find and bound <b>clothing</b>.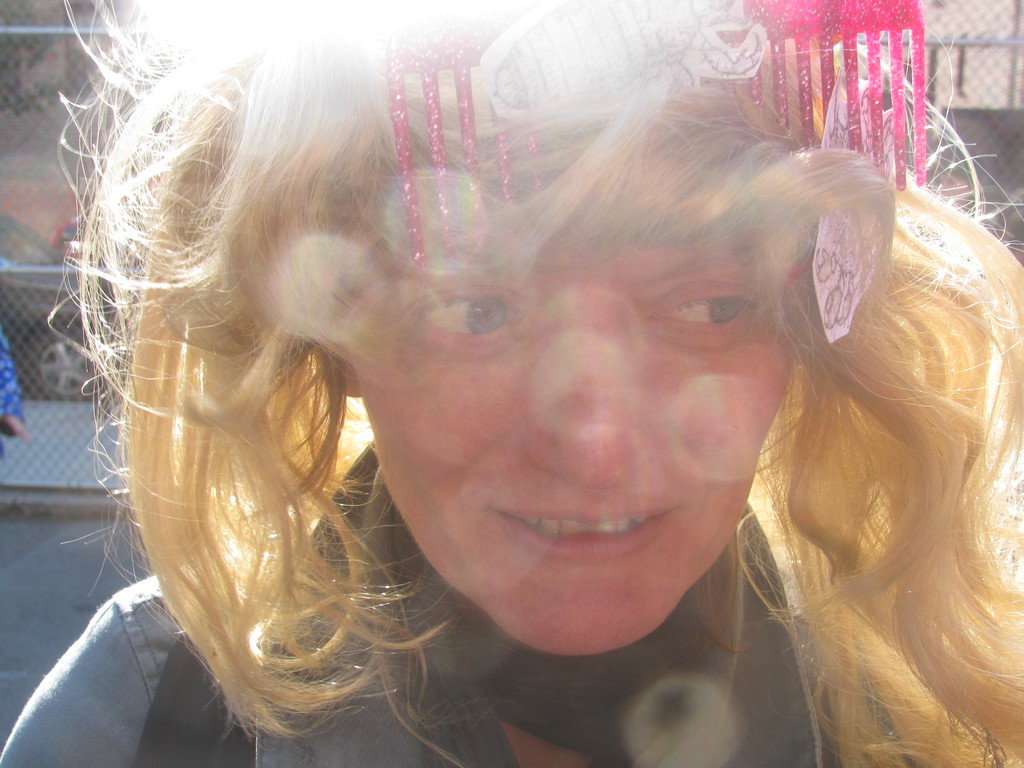
Bound: [x1=0, y1=438, x2=931, y2=767].
